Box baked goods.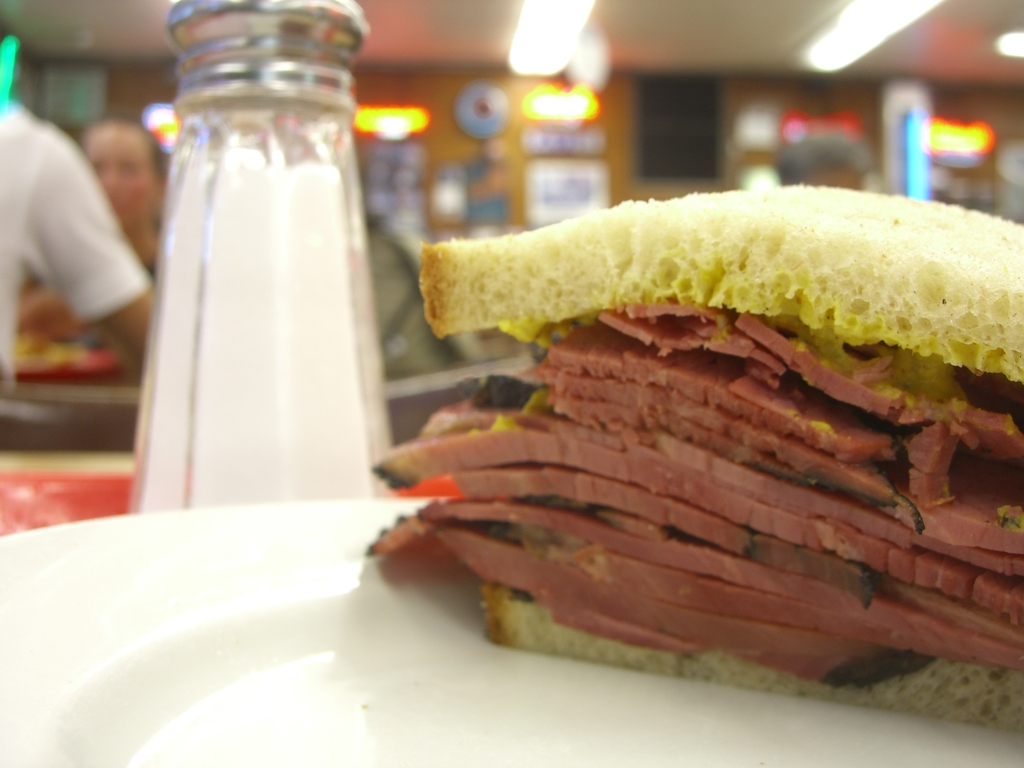
[x1=418, y1=176, x2=1023, y2=733].
